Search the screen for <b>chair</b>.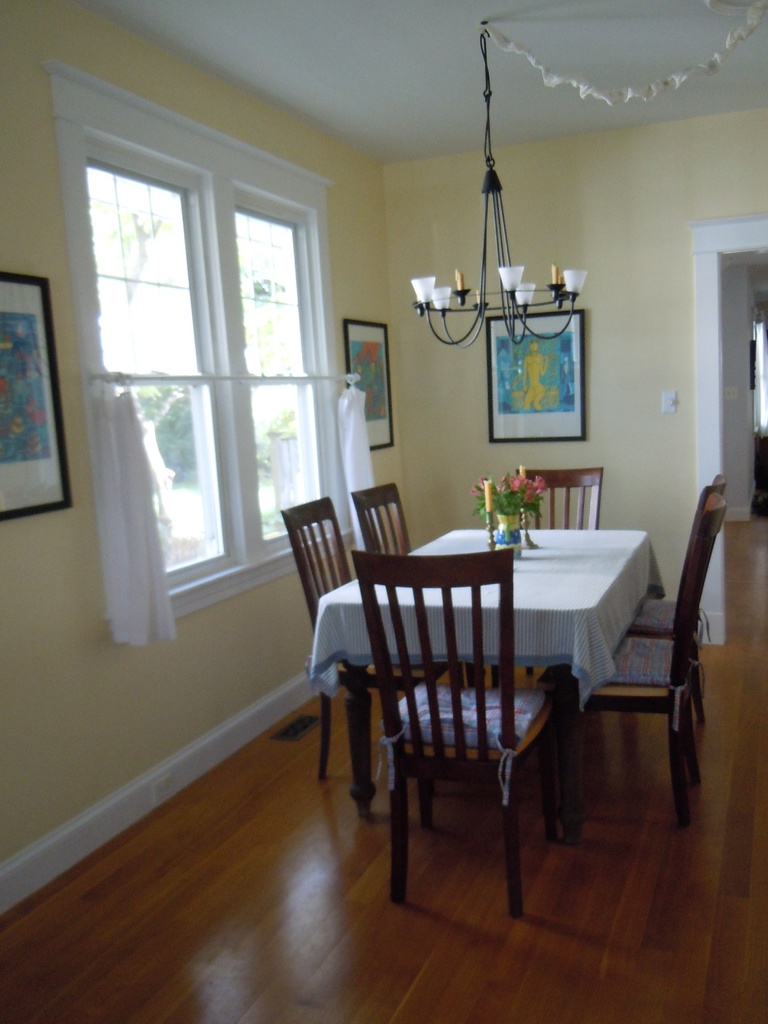
Found at {"left": 583, "top": 483, "right": 707, "bottom": 812}.
